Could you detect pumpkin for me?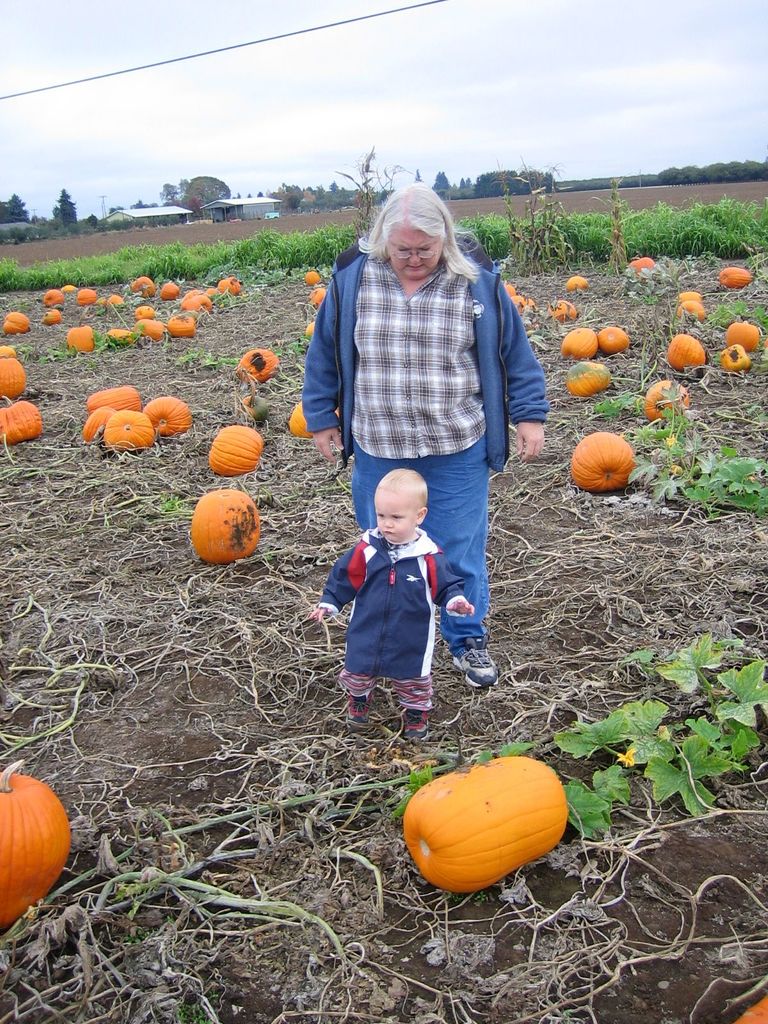
Detection result: (x1=190, y1=487, x2=262, y2=564).
